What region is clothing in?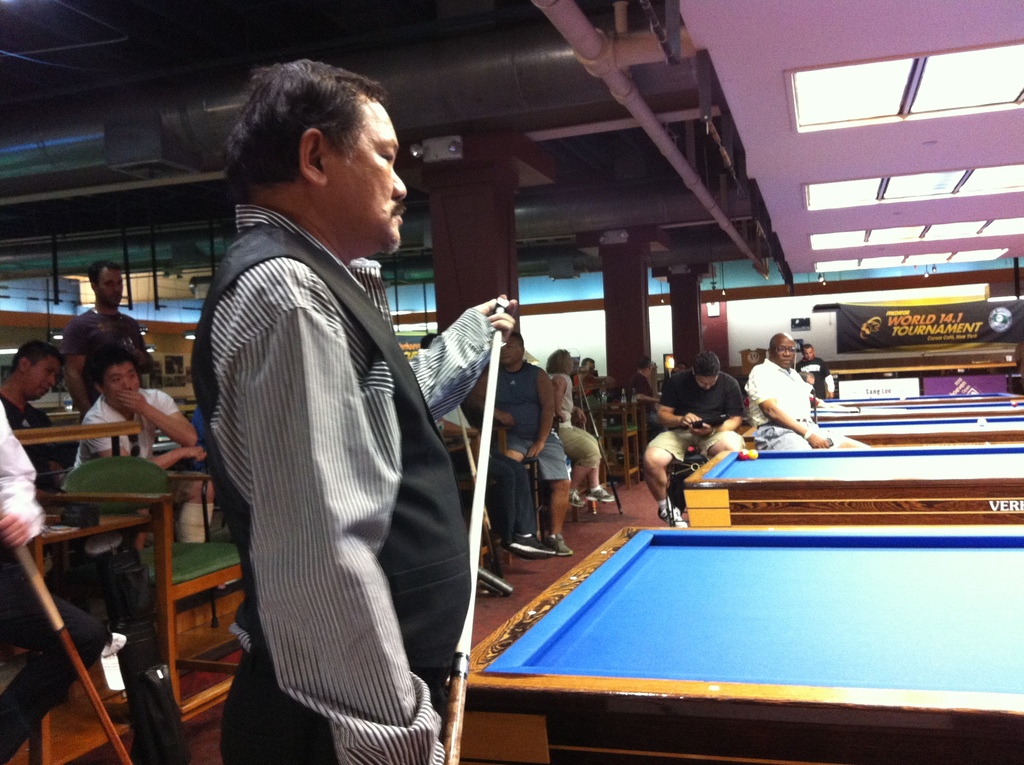
l=659, t=373, r=741, b=431.
